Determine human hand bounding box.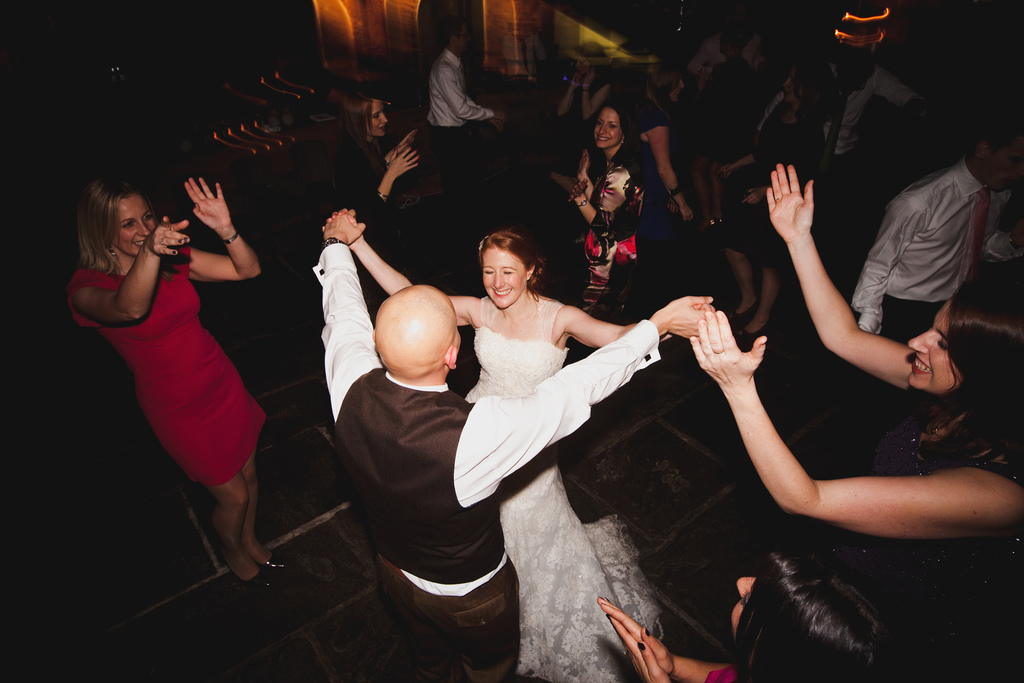
Determined: 1012, 219, 1023, 250.
